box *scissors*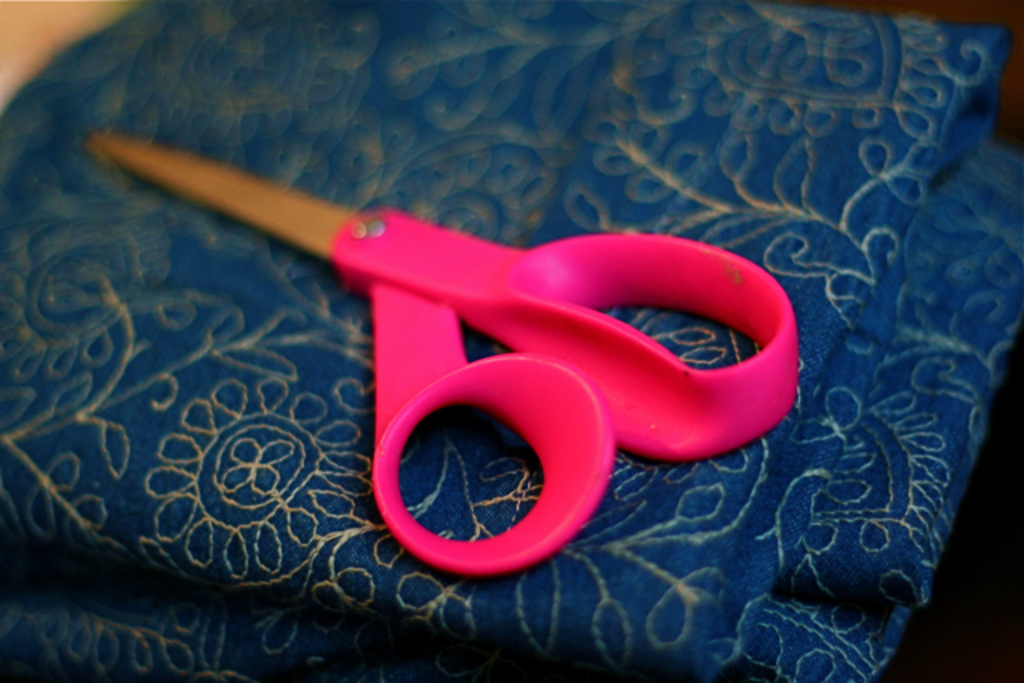
locate(83, 125, 802, 577)
